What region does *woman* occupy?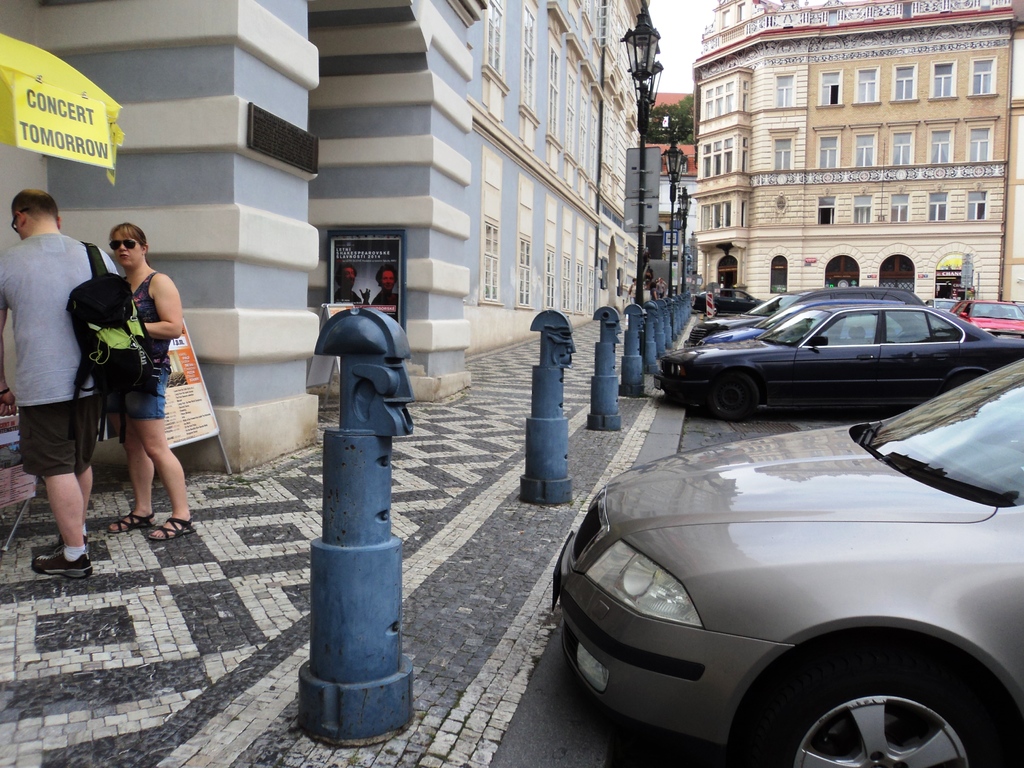
select_region(105, 224, 198, 540).
